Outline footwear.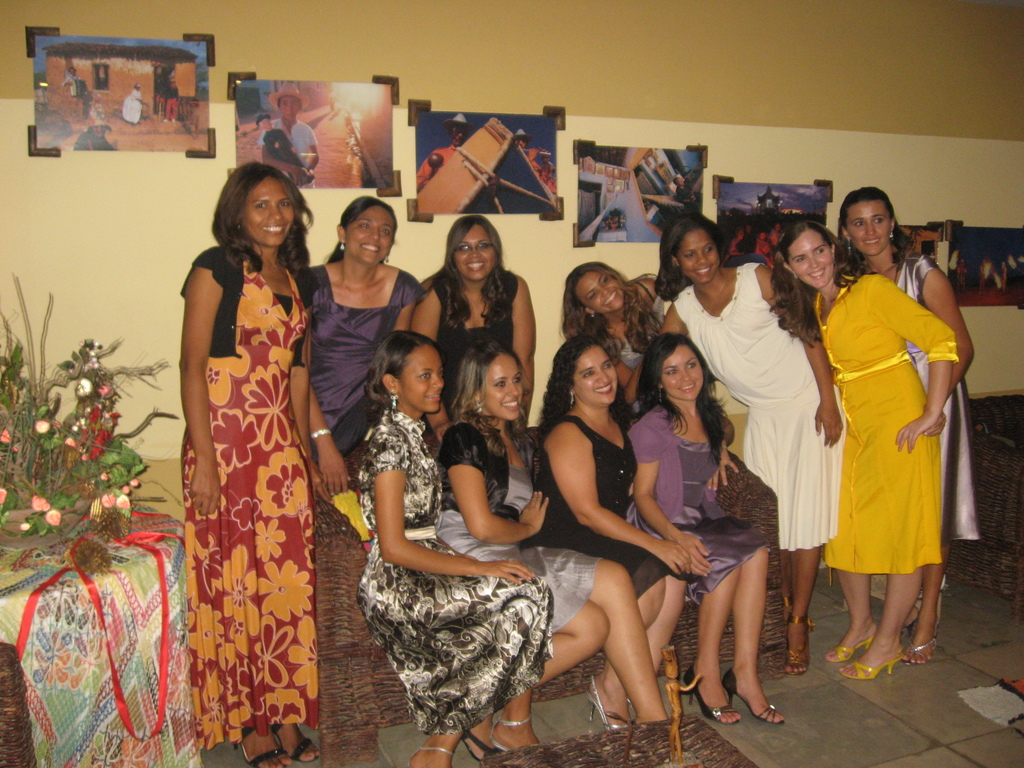
Outline: bbox=[233, 721, 294, 767].
